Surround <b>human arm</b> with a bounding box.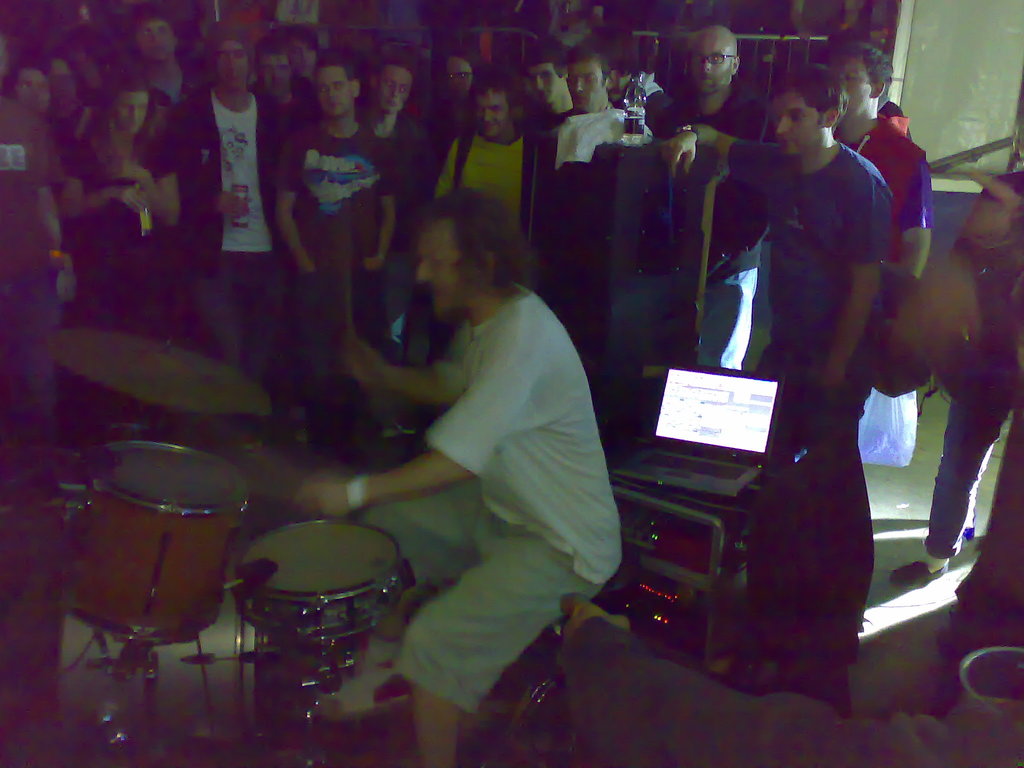
60,138,130,229.
